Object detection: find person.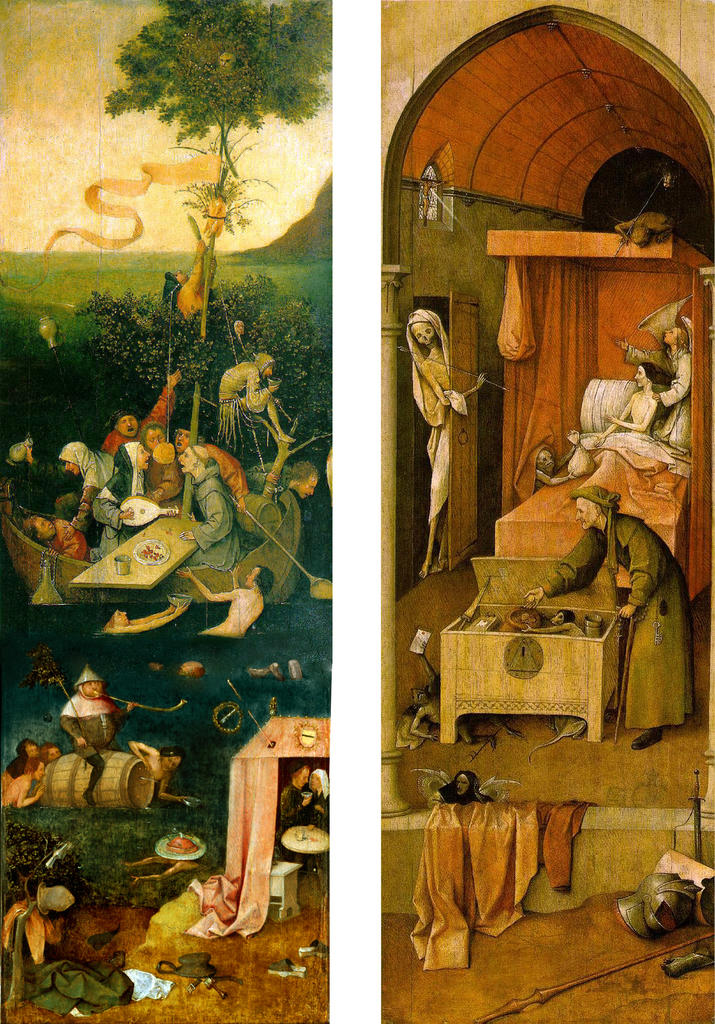
<bbox>611, 321, 691, 452</bbox>.
